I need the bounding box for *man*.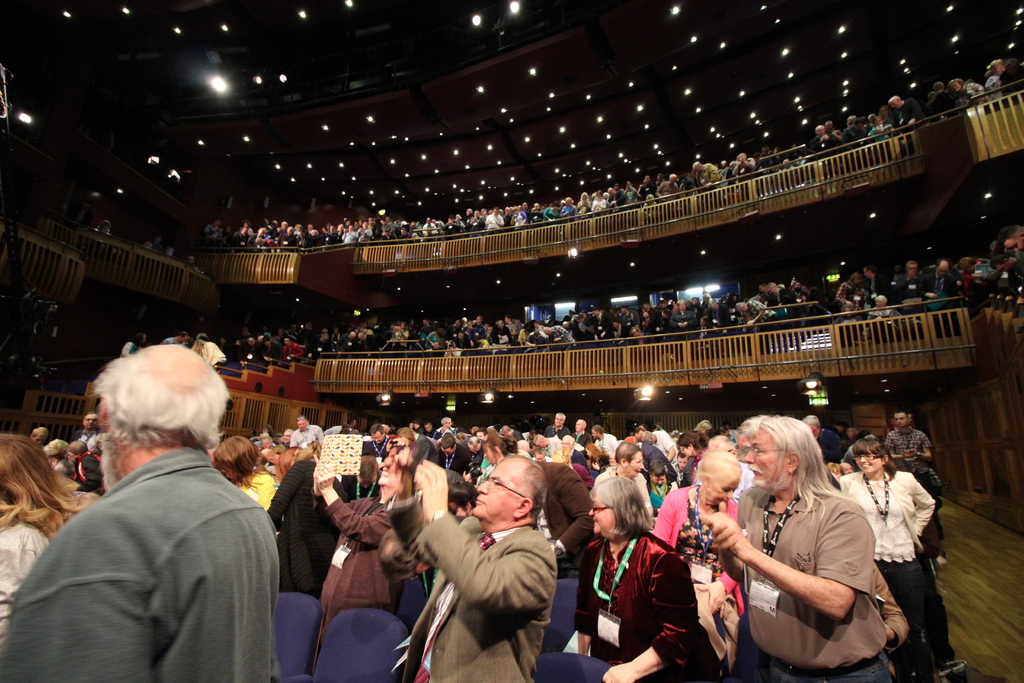
Here it is: pyautogui.locateOnScreen(922, 258, 959, 311).
